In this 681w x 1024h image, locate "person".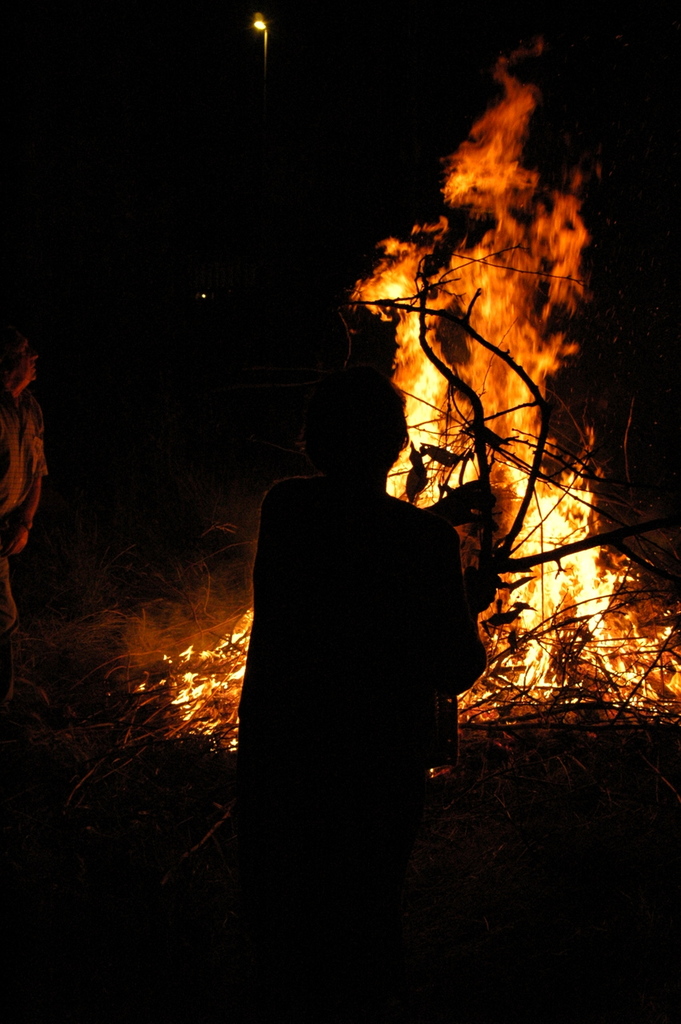
Bounding box: 218/319/501/949.
